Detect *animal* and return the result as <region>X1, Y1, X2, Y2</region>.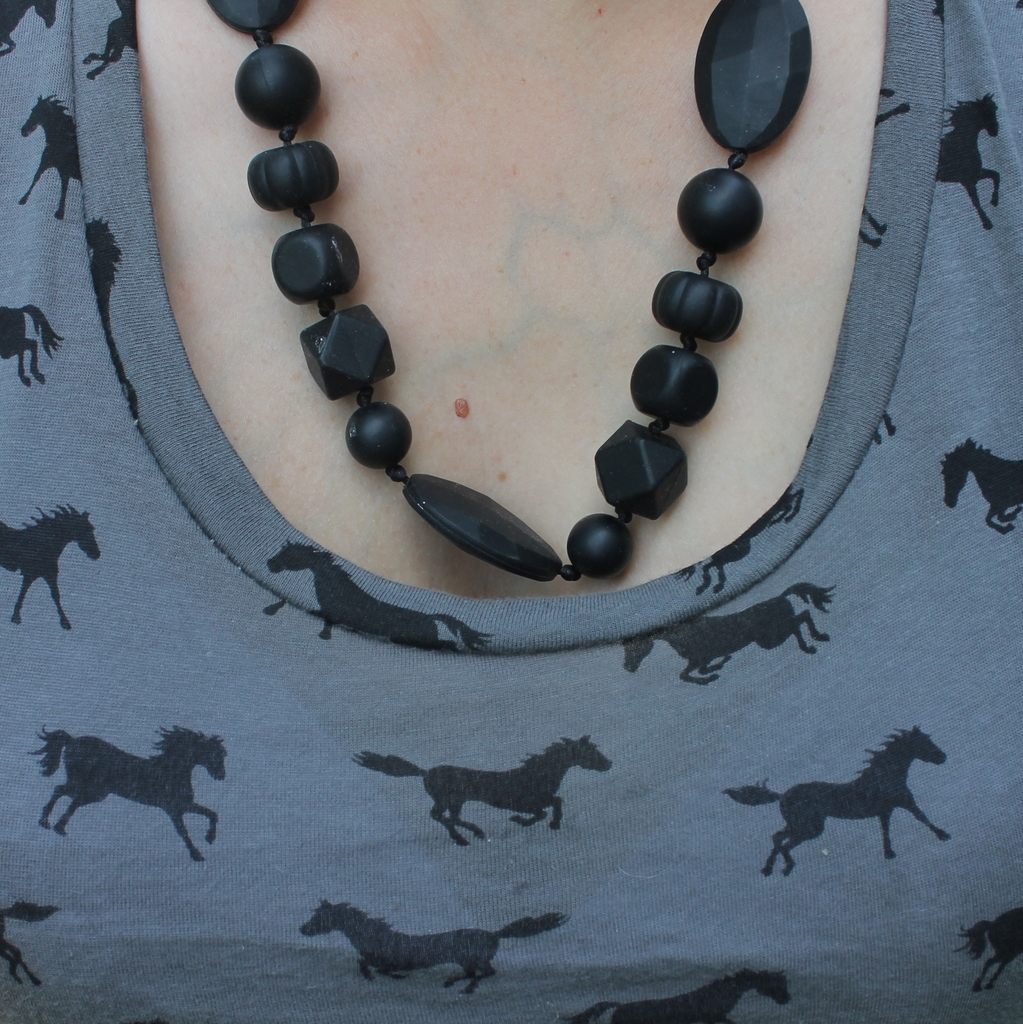
<region>567, 972, 786, 1023</region>.
